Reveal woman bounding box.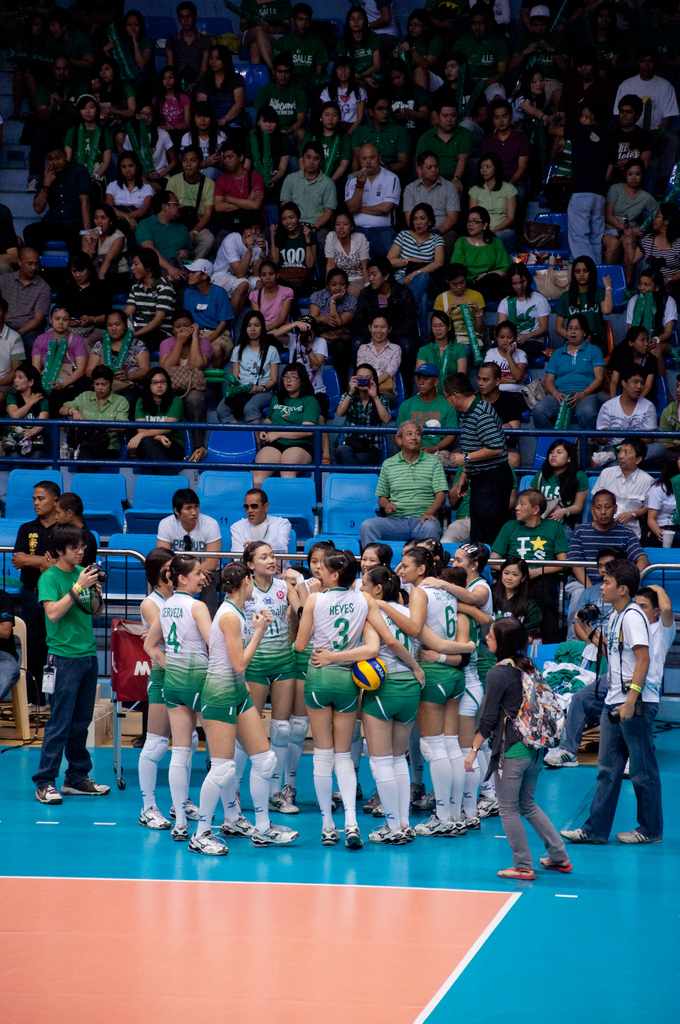
Revealed: box(421, 561, 490, 822).
